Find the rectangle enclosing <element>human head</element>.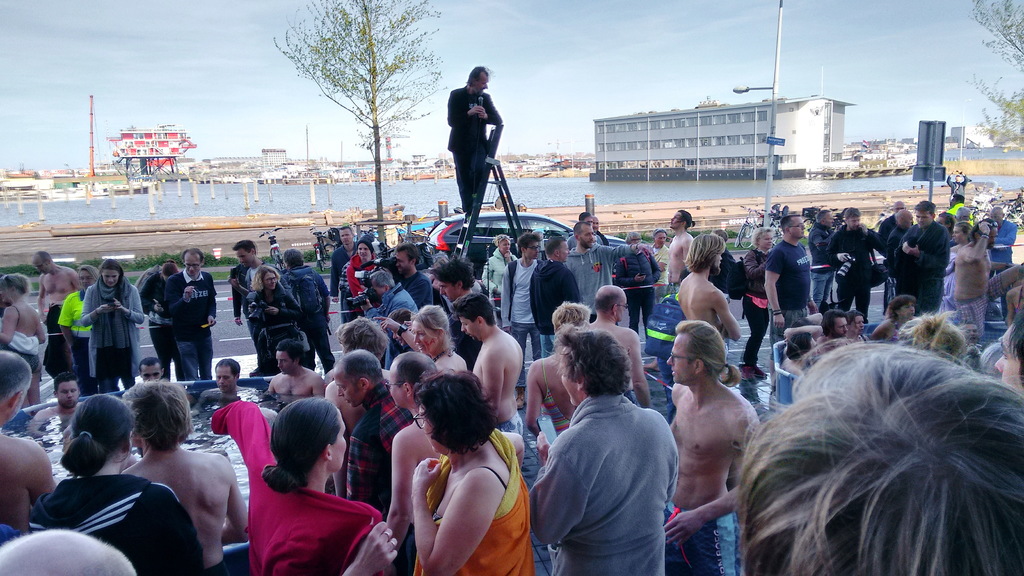
[left=956, top=204, right=971, bottom=220].
